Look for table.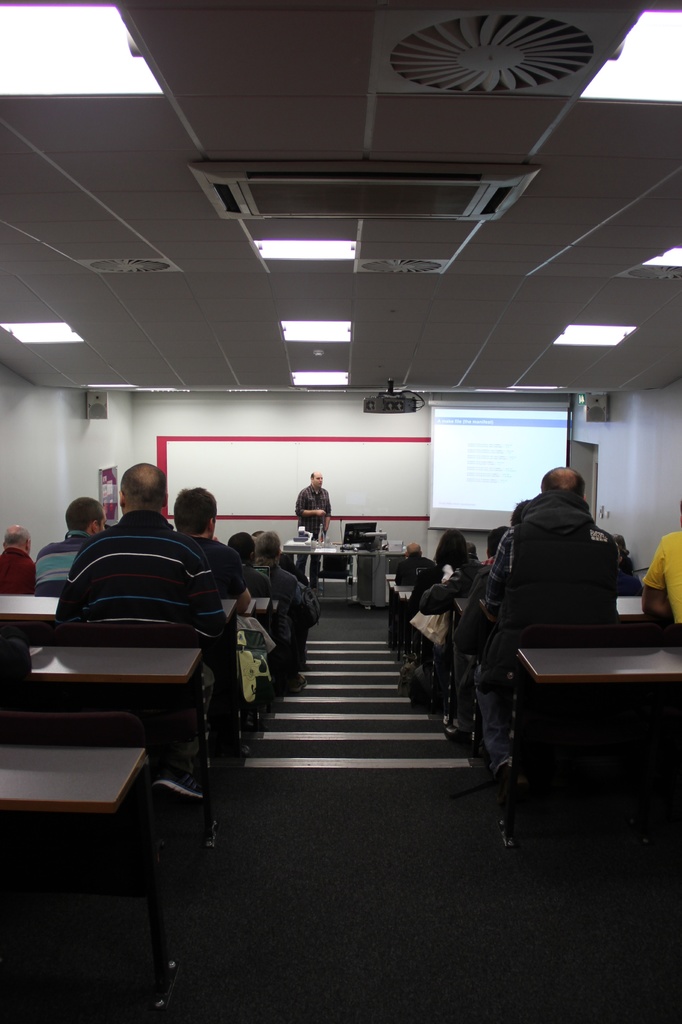
Found: 512,644,681,868.
